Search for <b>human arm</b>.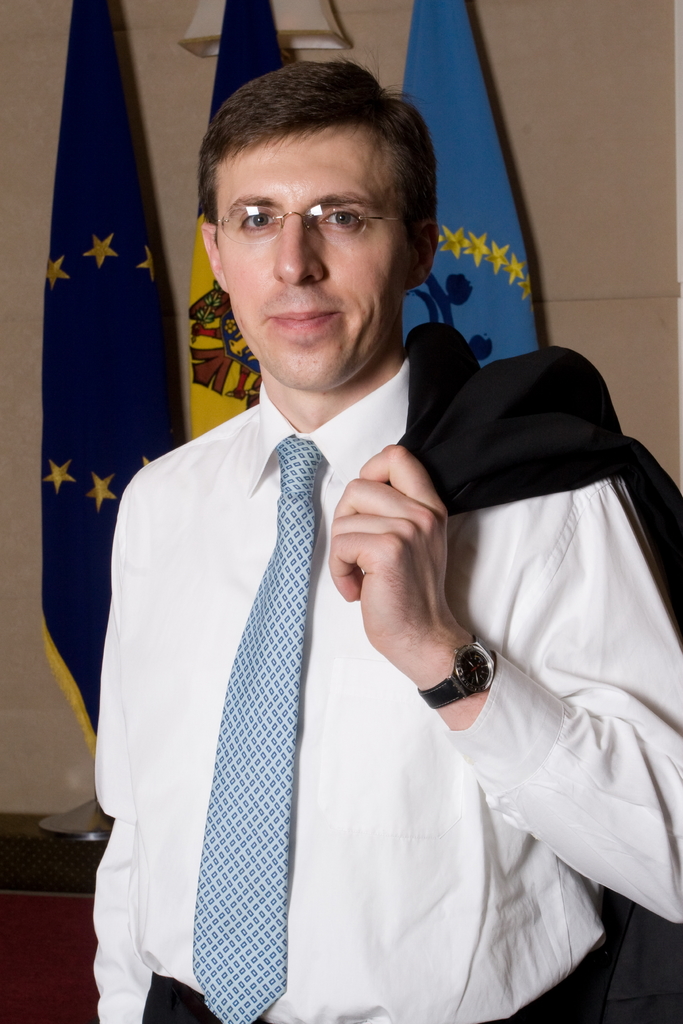
Found at 331:442:682:924.
